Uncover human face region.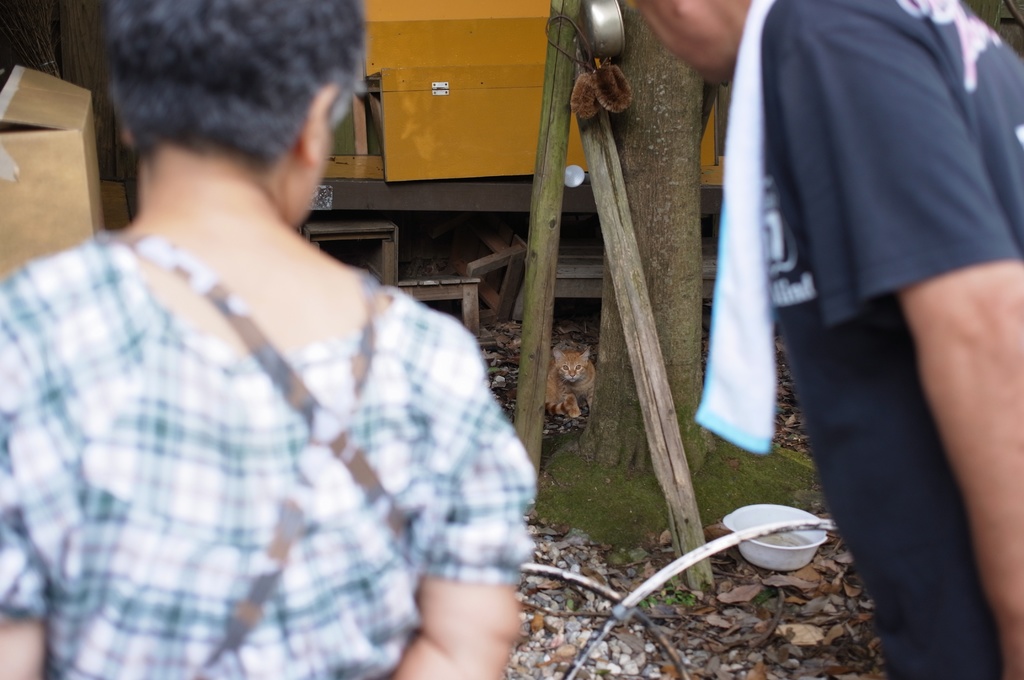
Uncovered: x1=625 y1=0 x2=731 y2=83.
